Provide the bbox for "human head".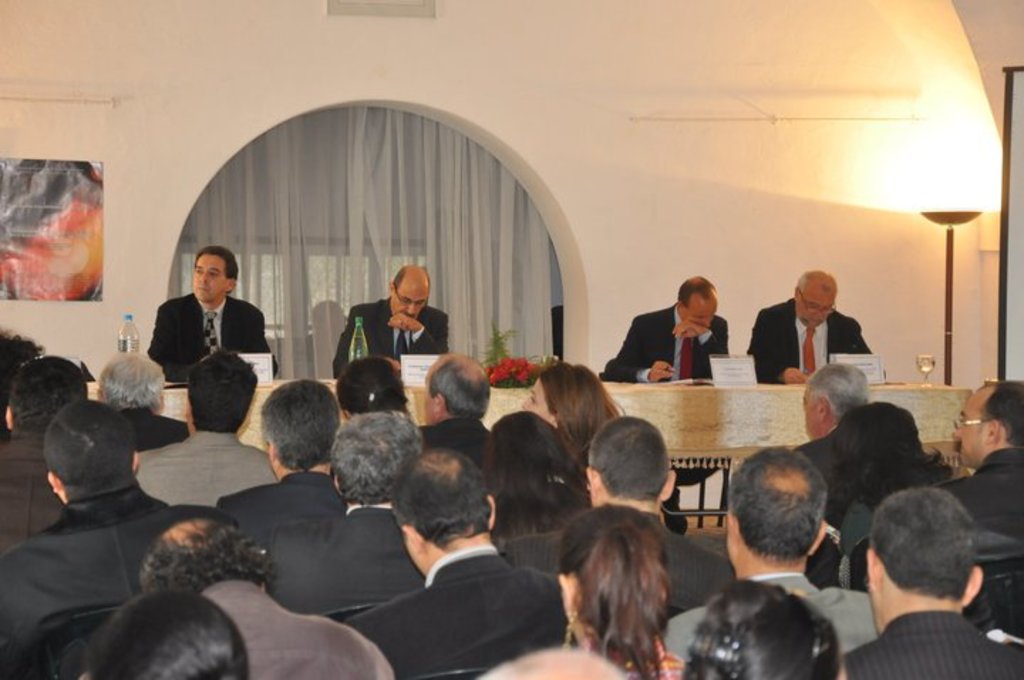
x1=737 y1=458 x2=863 y2=586.
